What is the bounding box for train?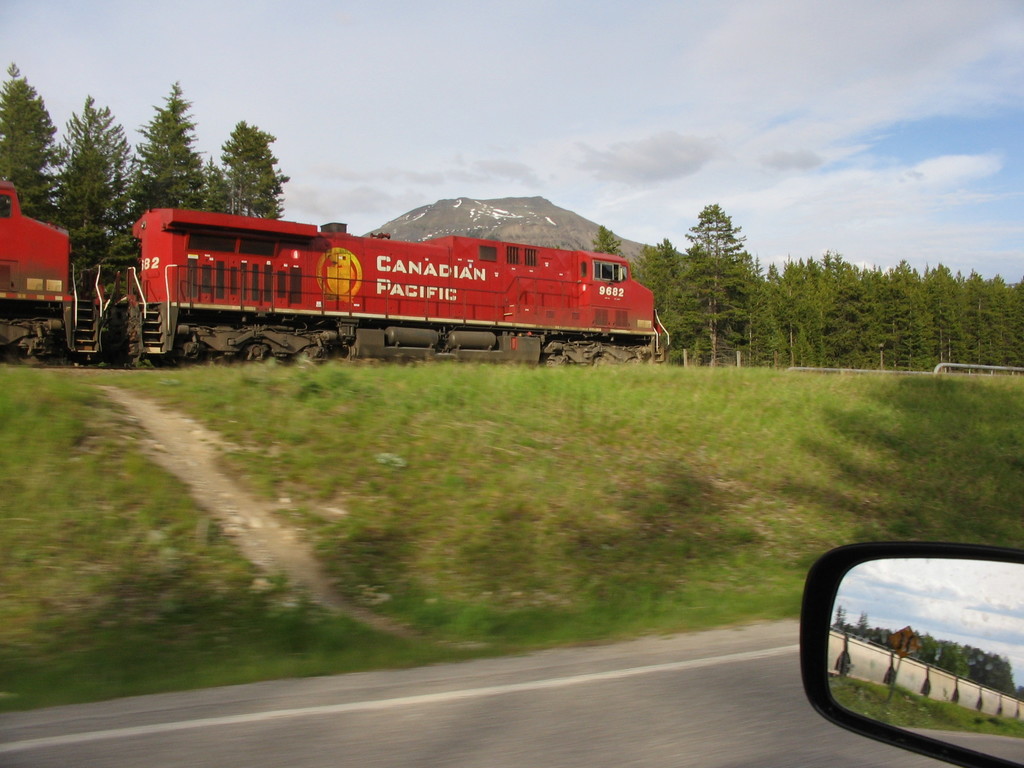
detection(0, 179, 673, 363).
